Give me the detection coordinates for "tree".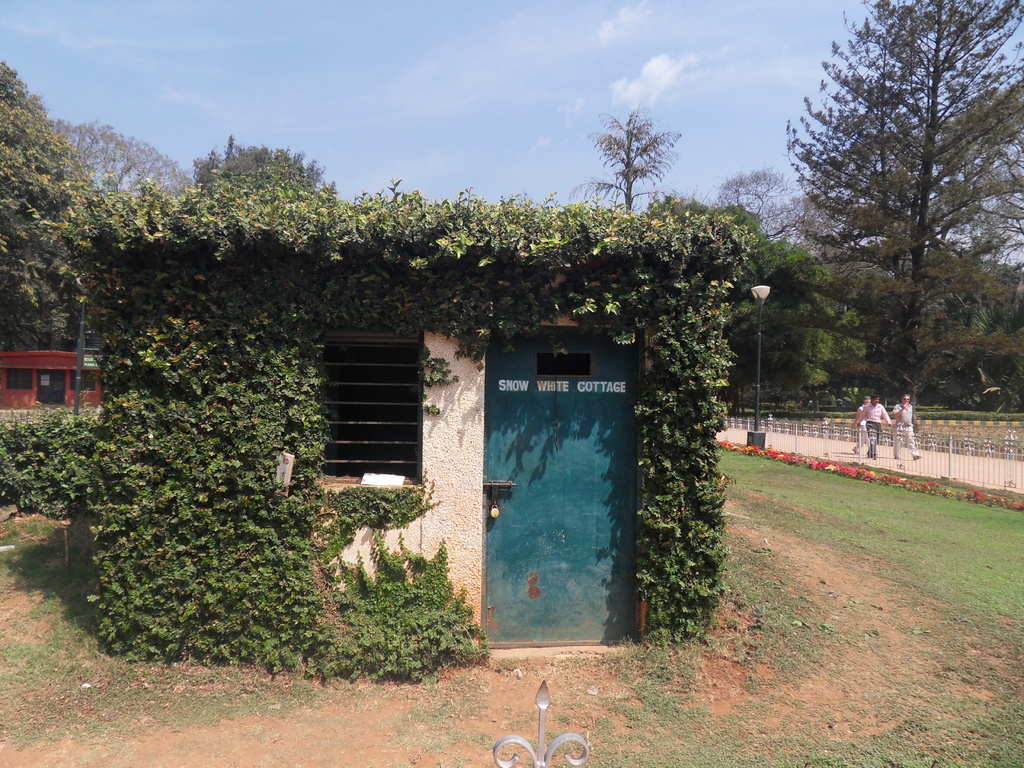
[718,163,812,243].
